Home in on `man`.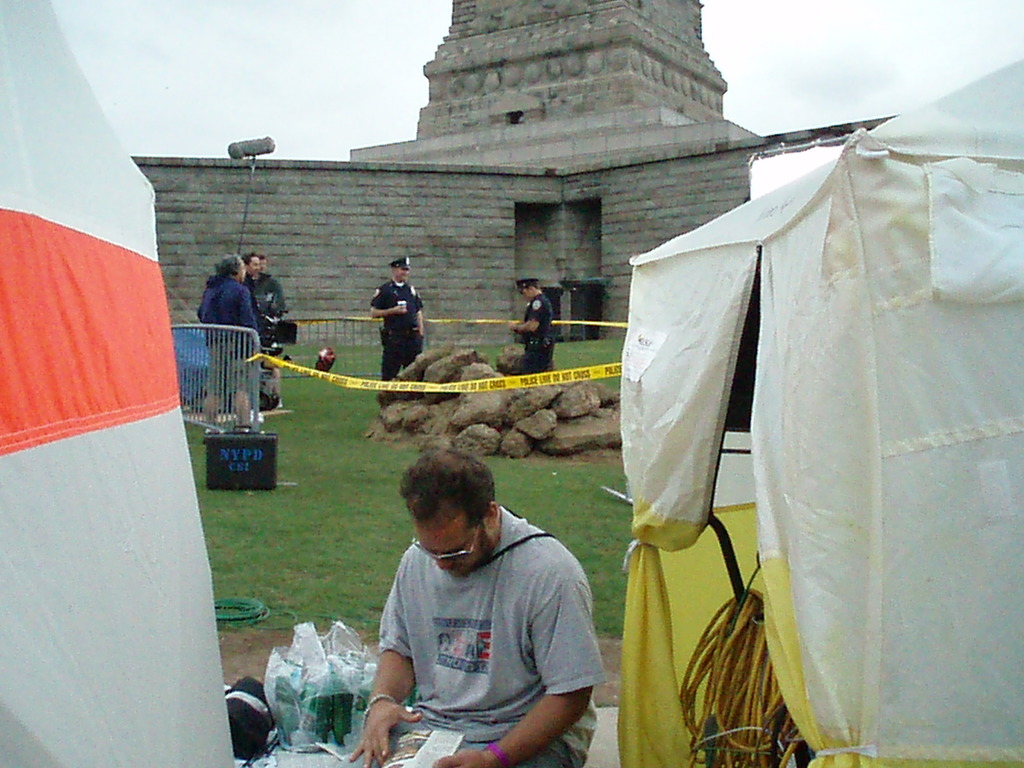
Homed in at x1=365, y1=254, x2=428, y2=386.
